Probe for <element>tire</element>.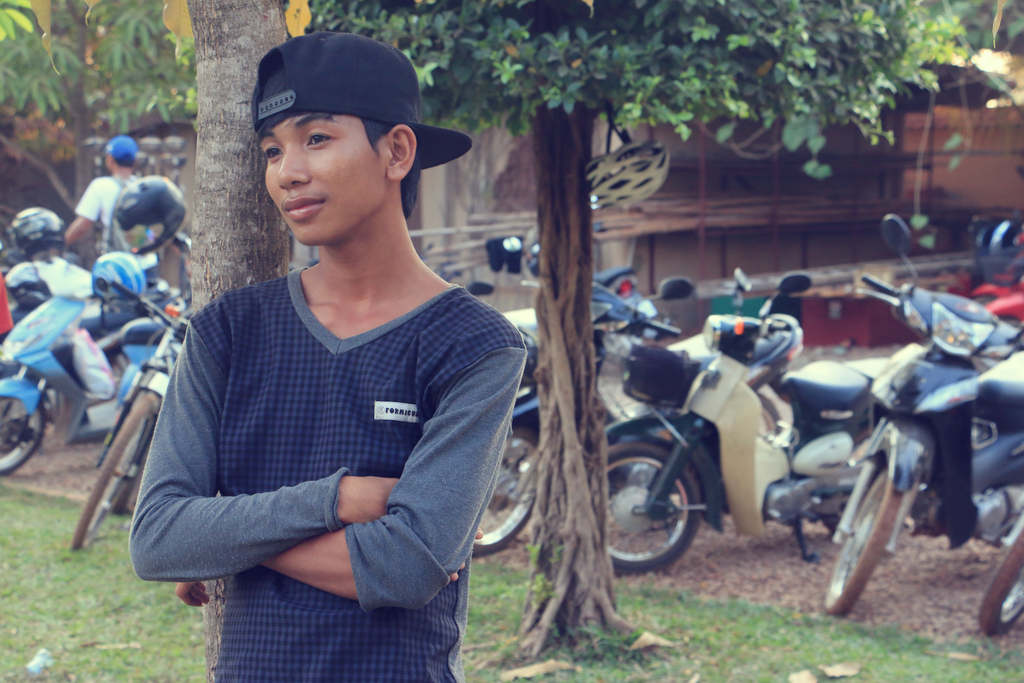
Probe result: pyautogui.locateOnScreen(842, 440, 934, 621).
